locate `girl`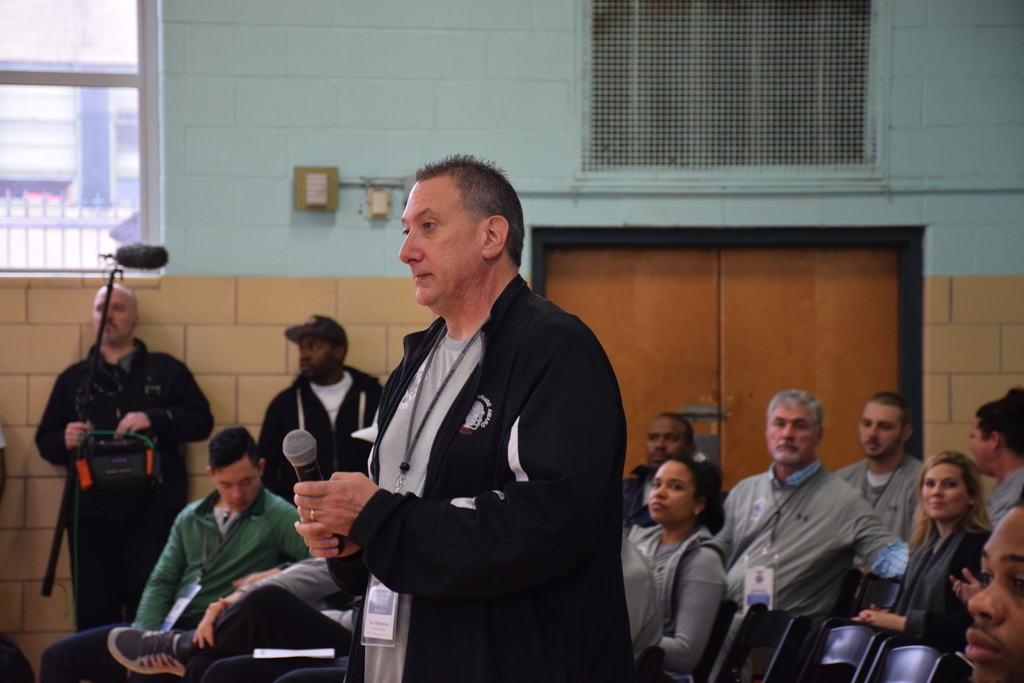
(left=850, top=448, right=1011, bottom=677)
